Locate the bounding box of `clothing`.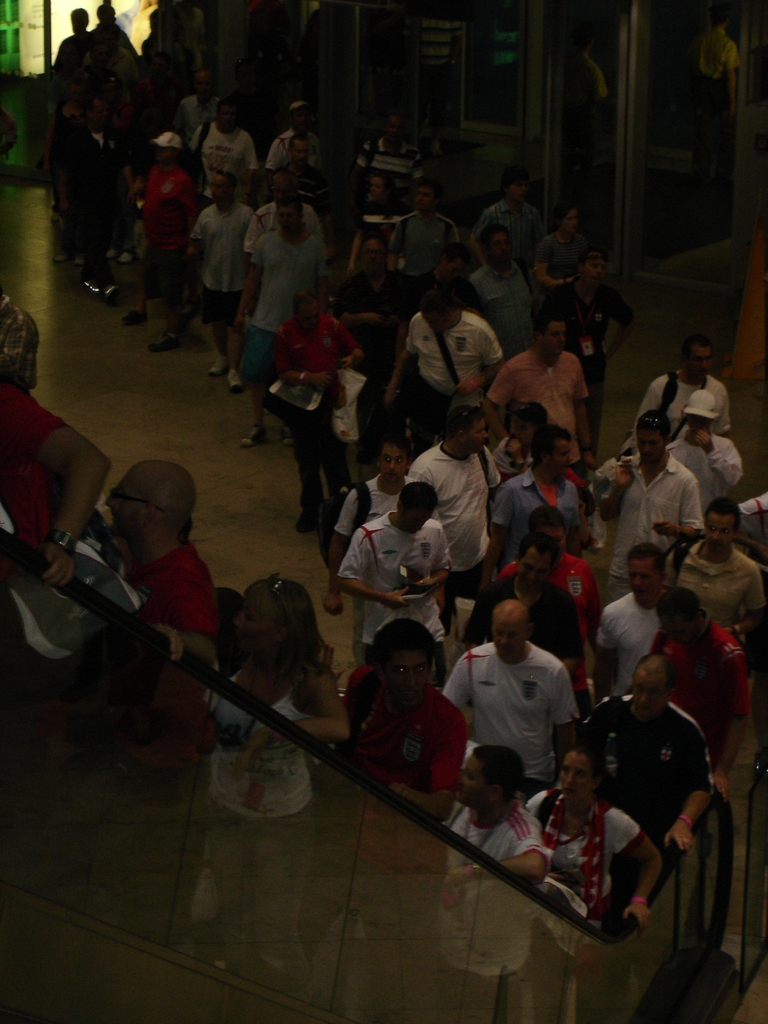
Bounding box: <region>489, 438, 529, 489</region>.
